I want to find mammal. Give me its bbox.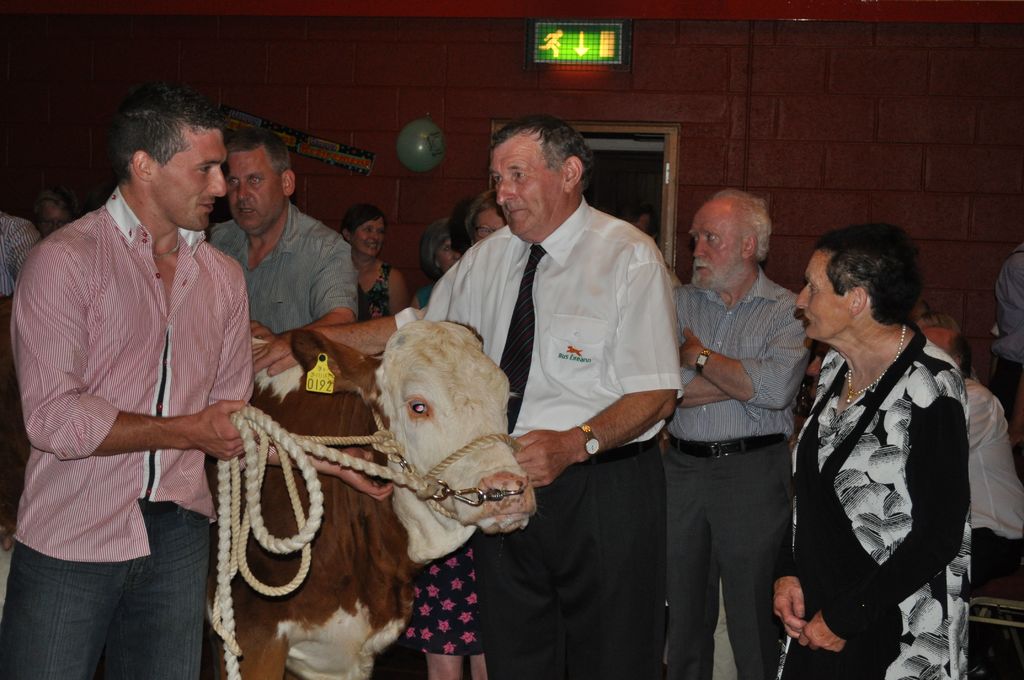
(left=252, top=111, right=684, bottom=679).
